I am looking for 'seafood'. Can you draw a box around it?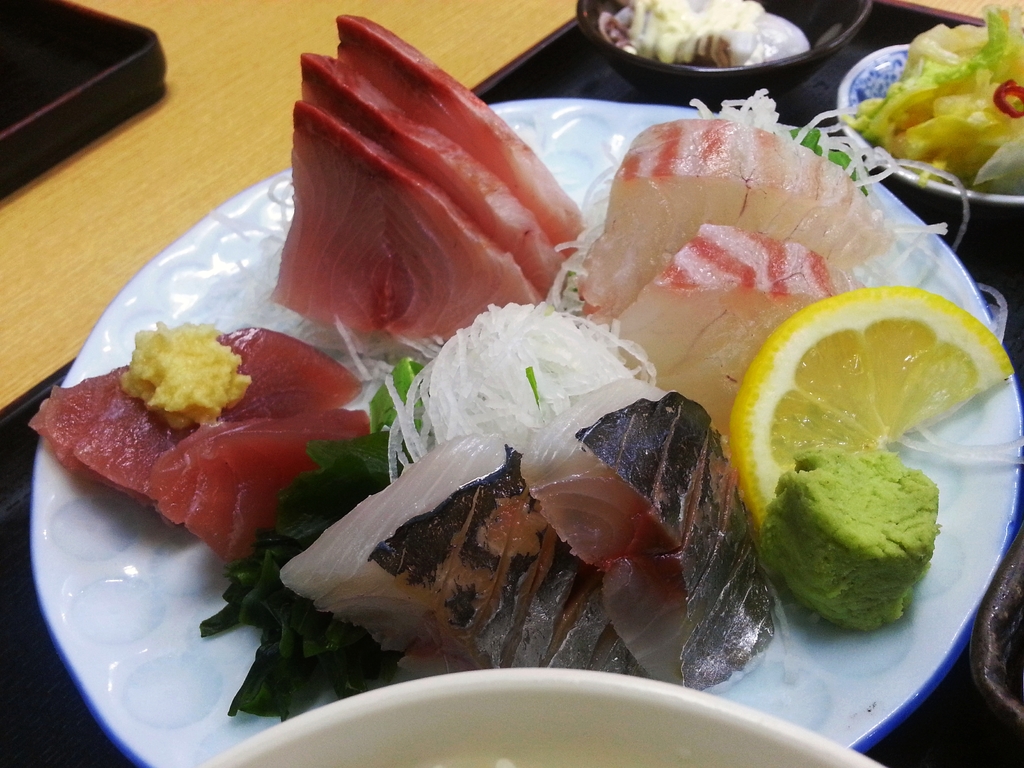
Sure, the bounding box is 280 431 650 673.
